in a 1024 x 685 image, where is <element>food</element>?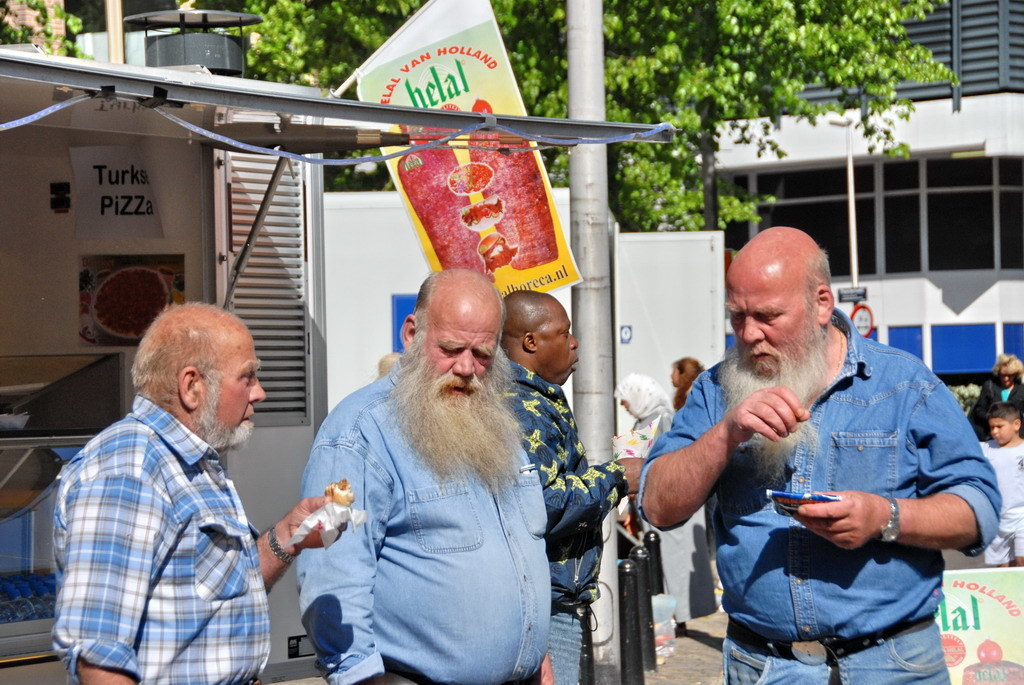
Rect(324, 481, 354, 512).
